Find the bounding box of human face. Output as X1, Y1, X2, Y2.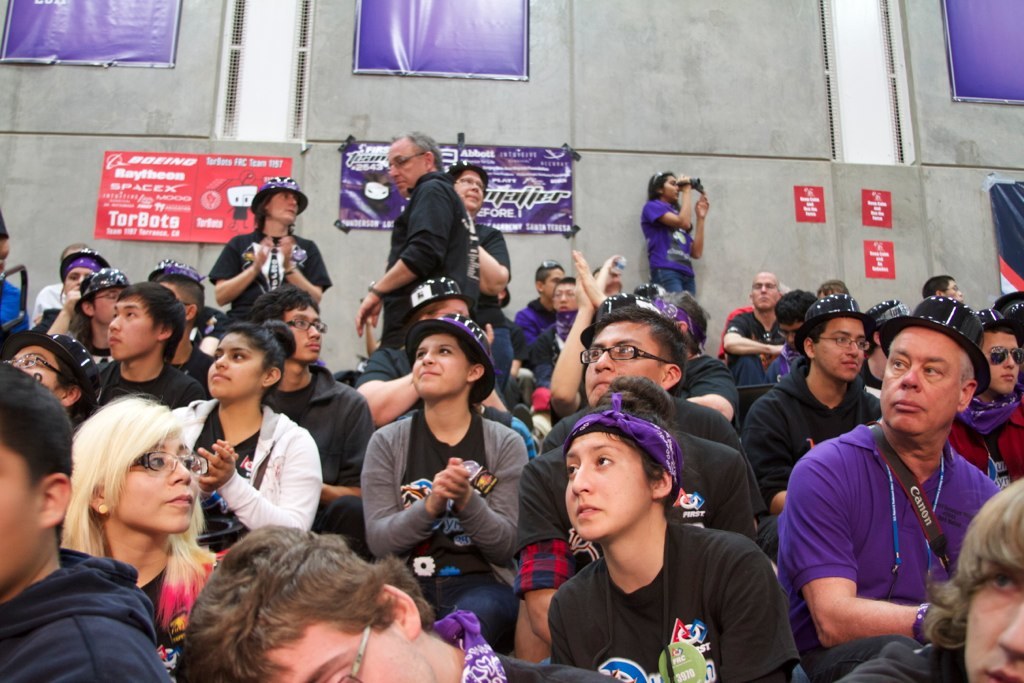
0, 446, 38, 586.
